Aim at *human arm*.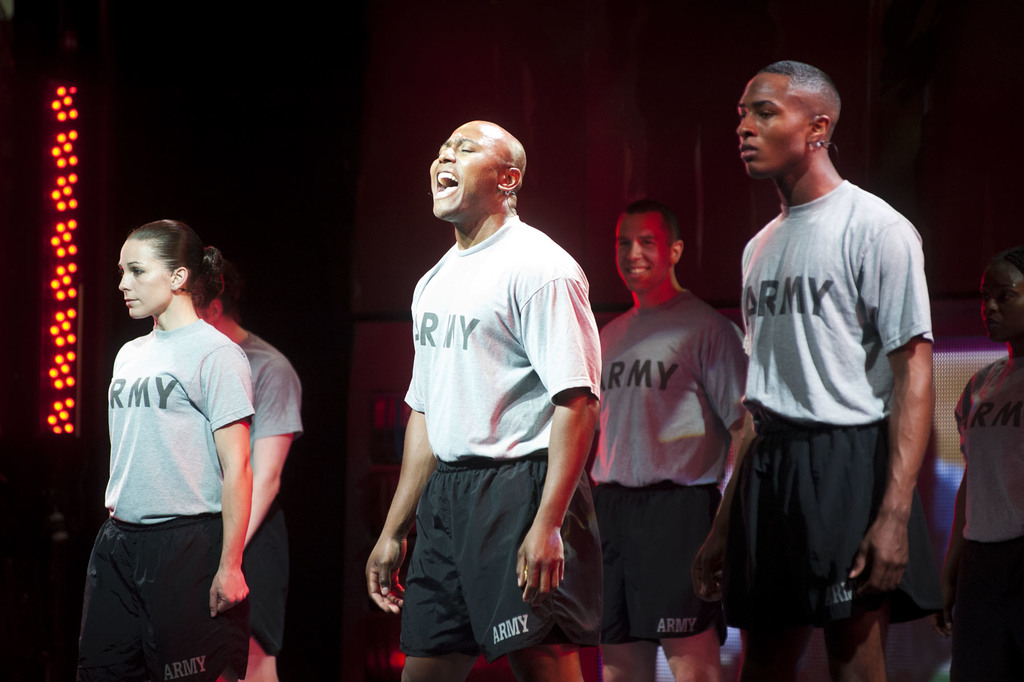
Aimed at (694, 401, 751, 611).
